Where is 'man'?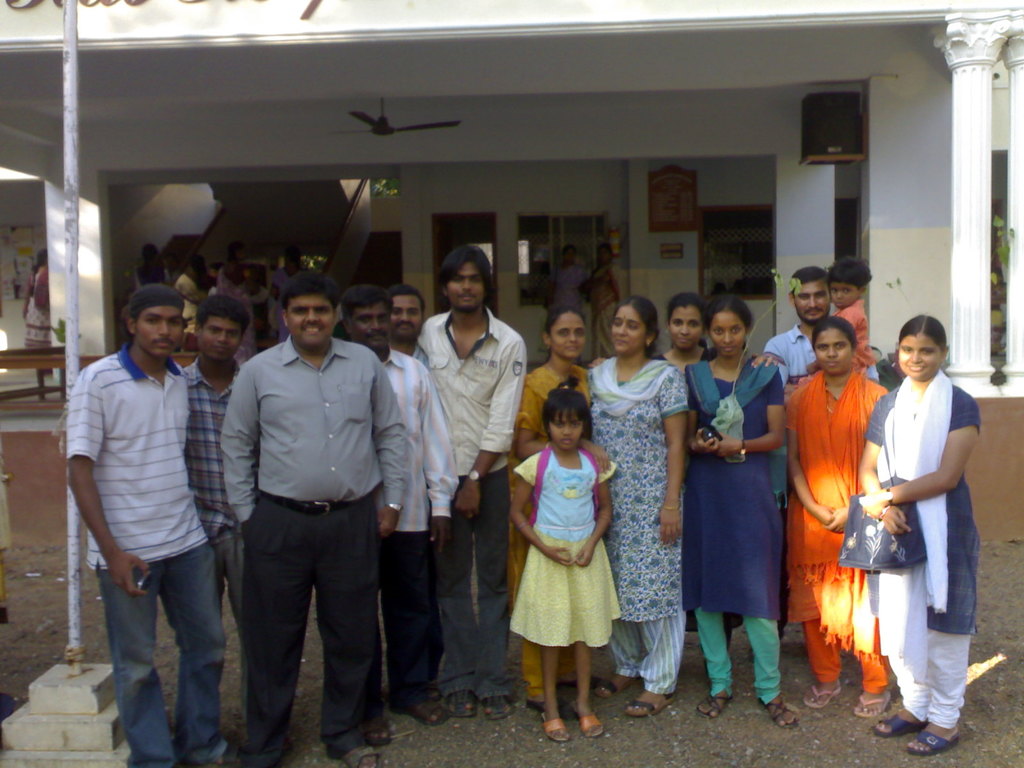
bbox=[748, 268, 880, 660].
